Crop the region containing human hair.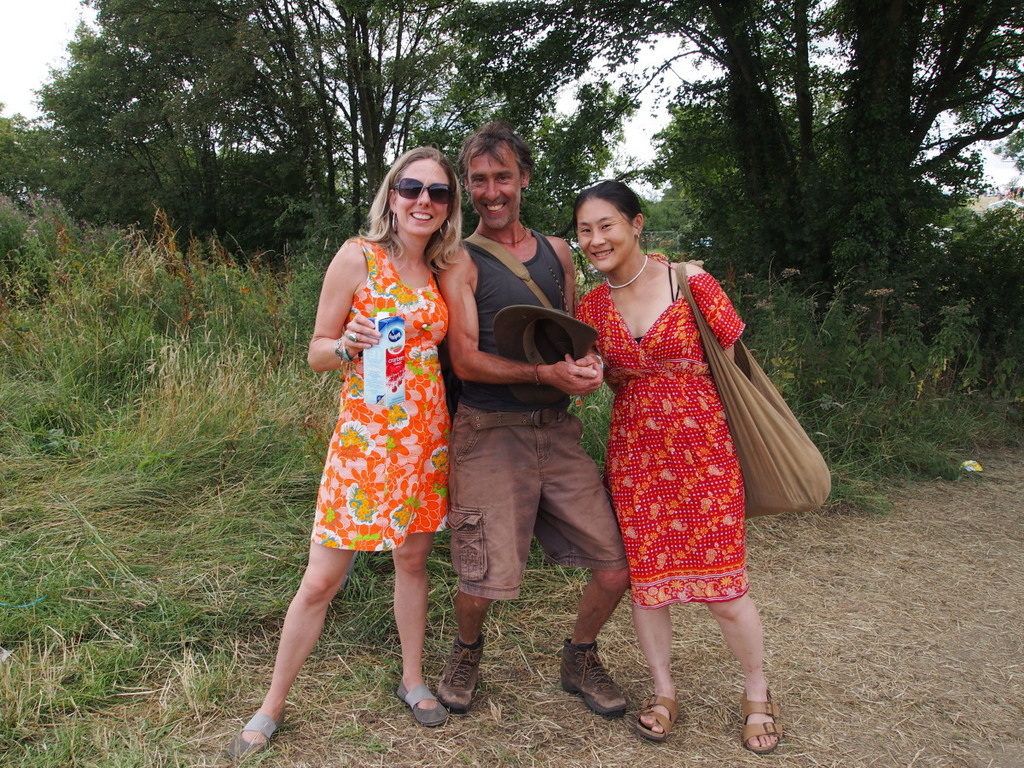
Crop region: Rect(358, 146, 467, 283).
